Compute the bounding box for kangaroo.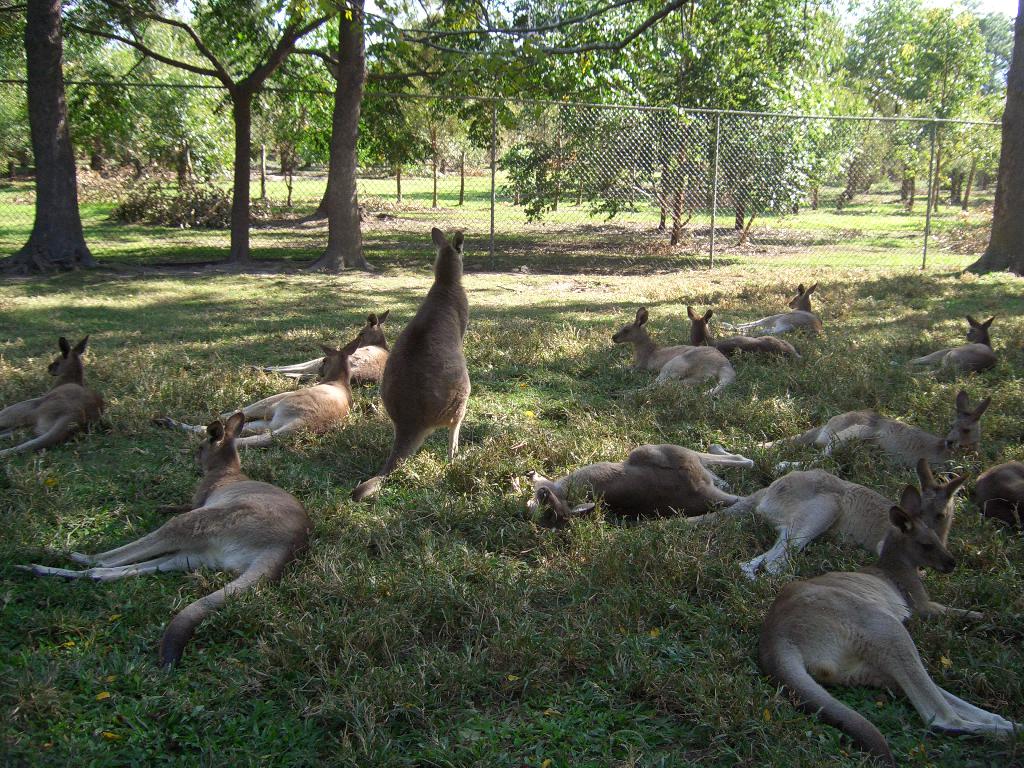
box=[0, 333, 102, 467].
